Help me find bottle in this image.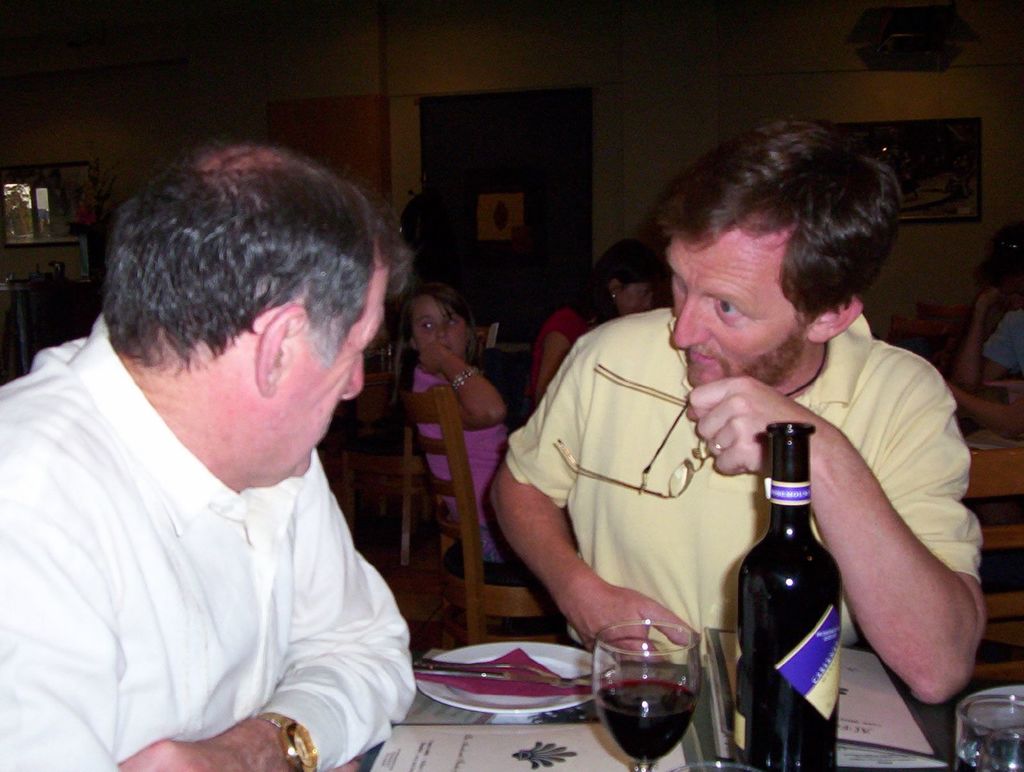
Found it: <bbox>724, 443, 844, 743</bbox>.
